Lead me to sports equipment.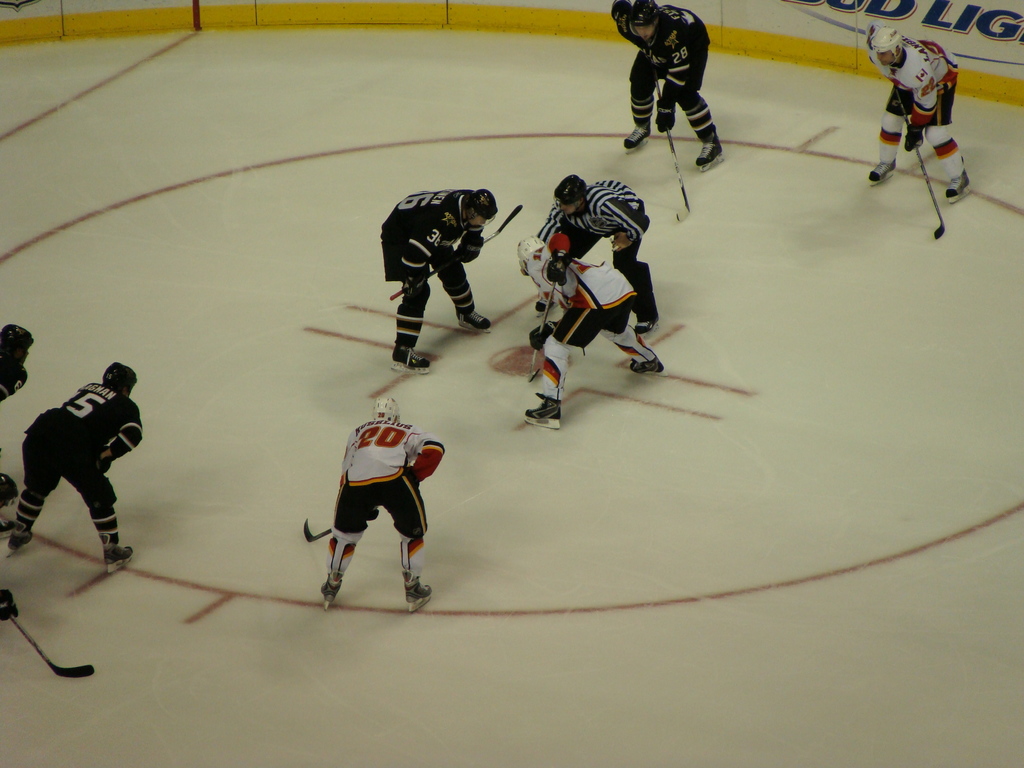
Lead to select_region(525, 393, 563, 428).
